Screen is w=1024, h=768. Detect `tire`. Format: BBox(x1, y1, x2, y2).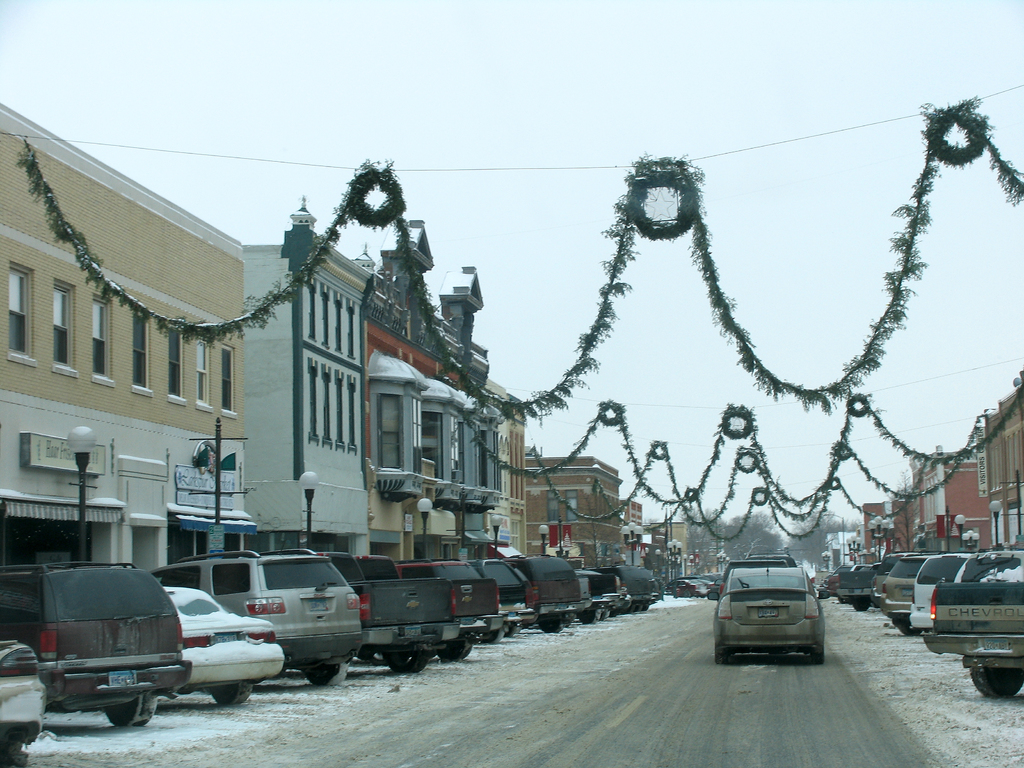
BBox(708, 590, 721, 600).
